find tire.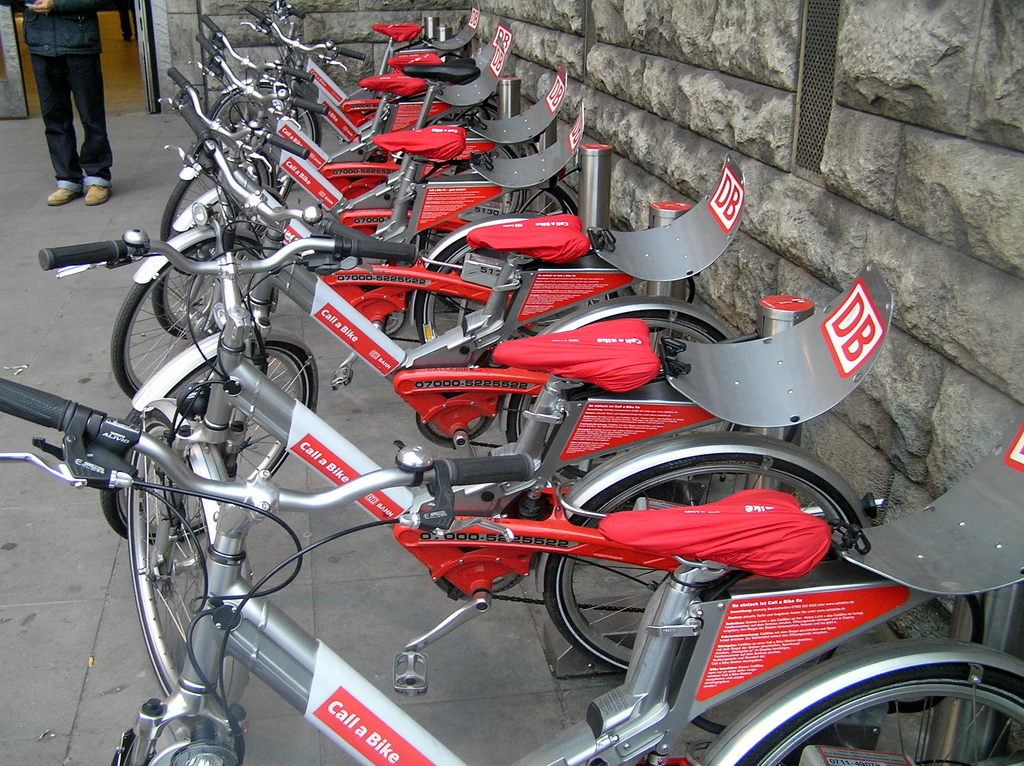
bbox(754, 651, 1002, 761).
